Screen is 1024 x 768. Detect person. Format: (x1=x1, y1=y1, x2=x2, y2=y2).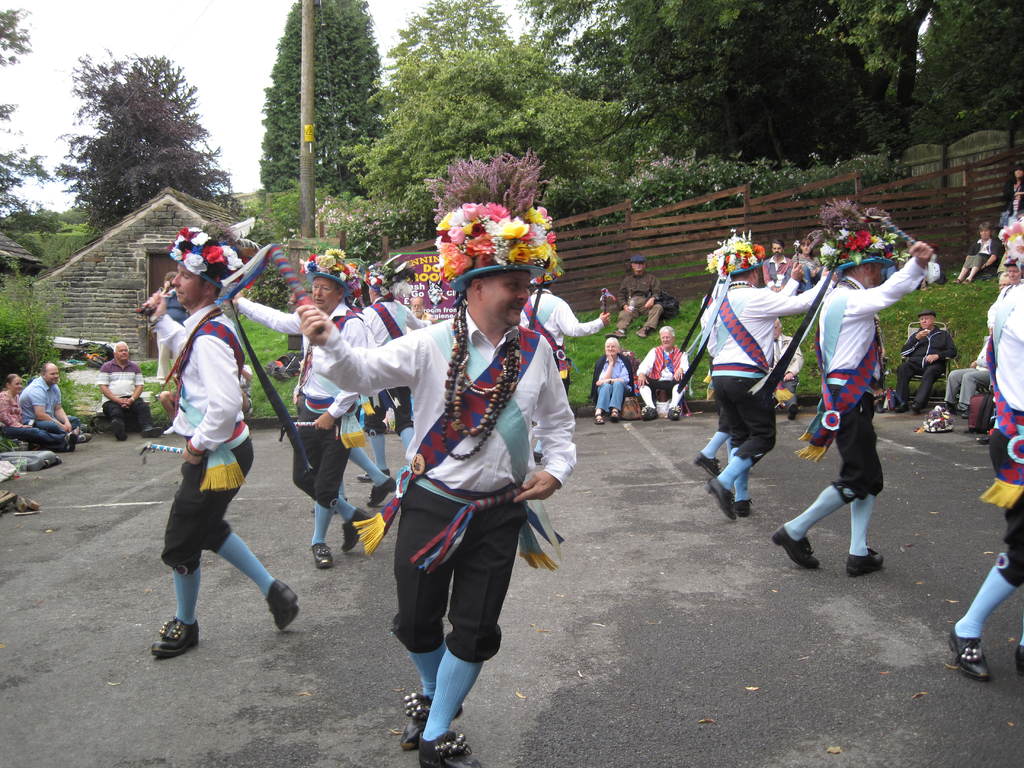
(x1=310, y1=260, x2=396, y2=514).
